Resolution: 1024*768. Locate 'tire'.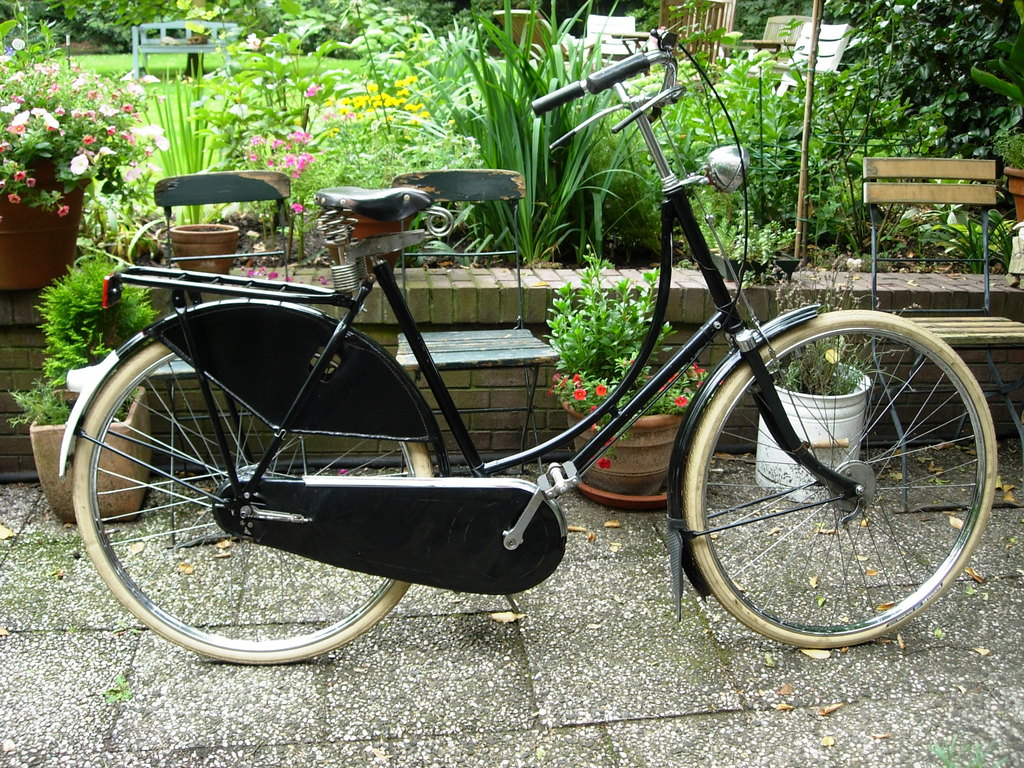
box=[68, 302, 445, 667].
